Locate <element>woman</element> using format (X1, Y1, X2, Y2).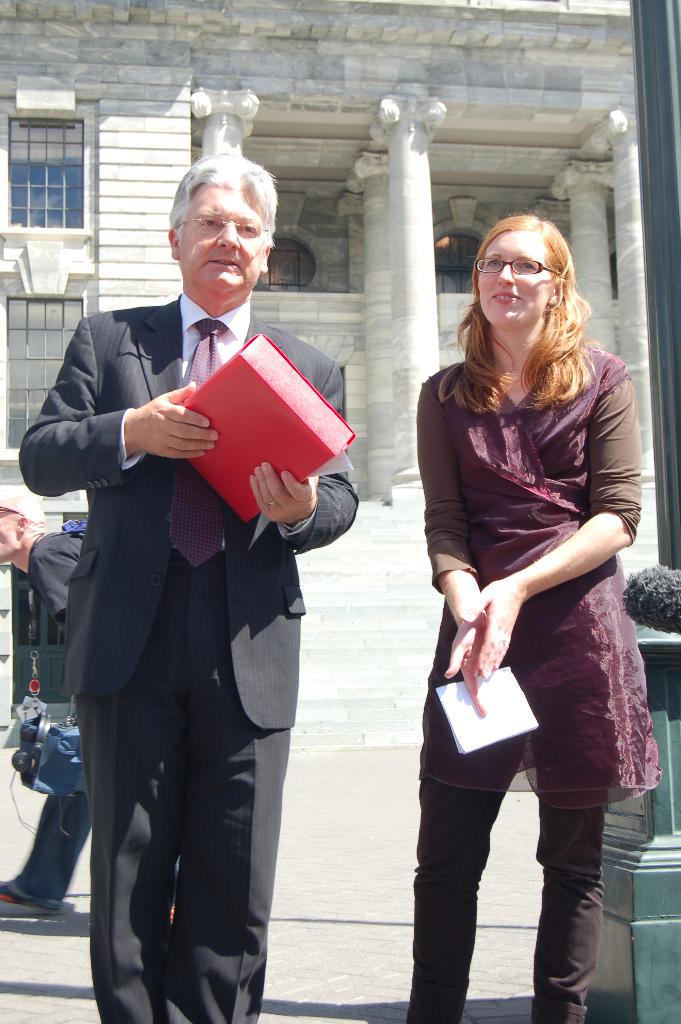
(407, 180, 646, 1001).
